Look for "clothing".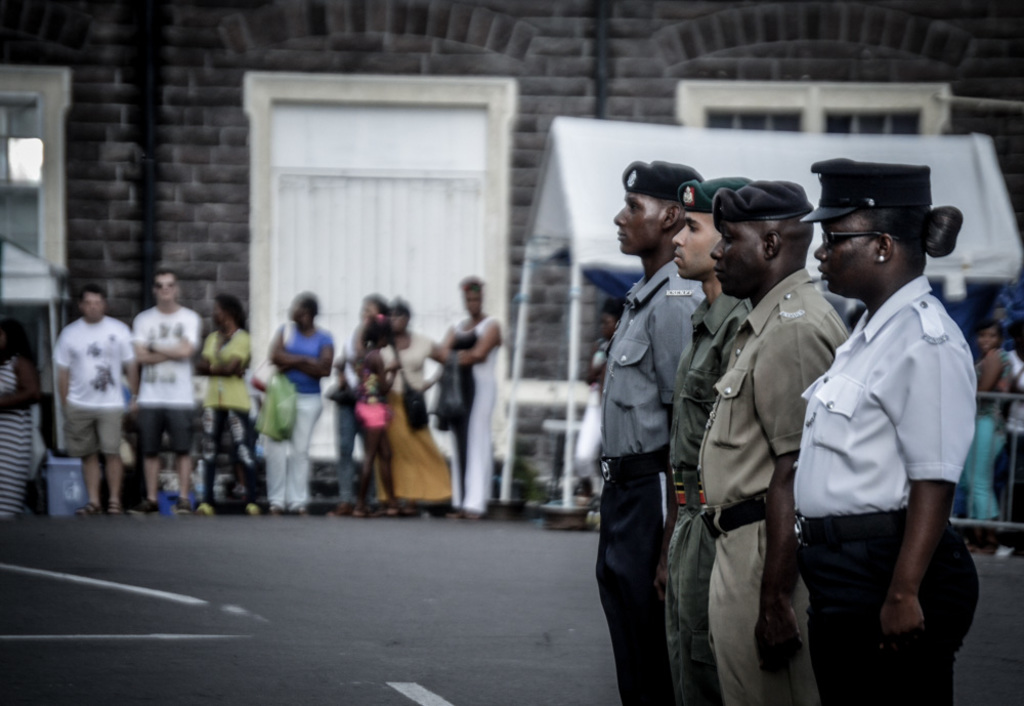
Found: (x1=126, y1=303, x2=201, y2=457).
